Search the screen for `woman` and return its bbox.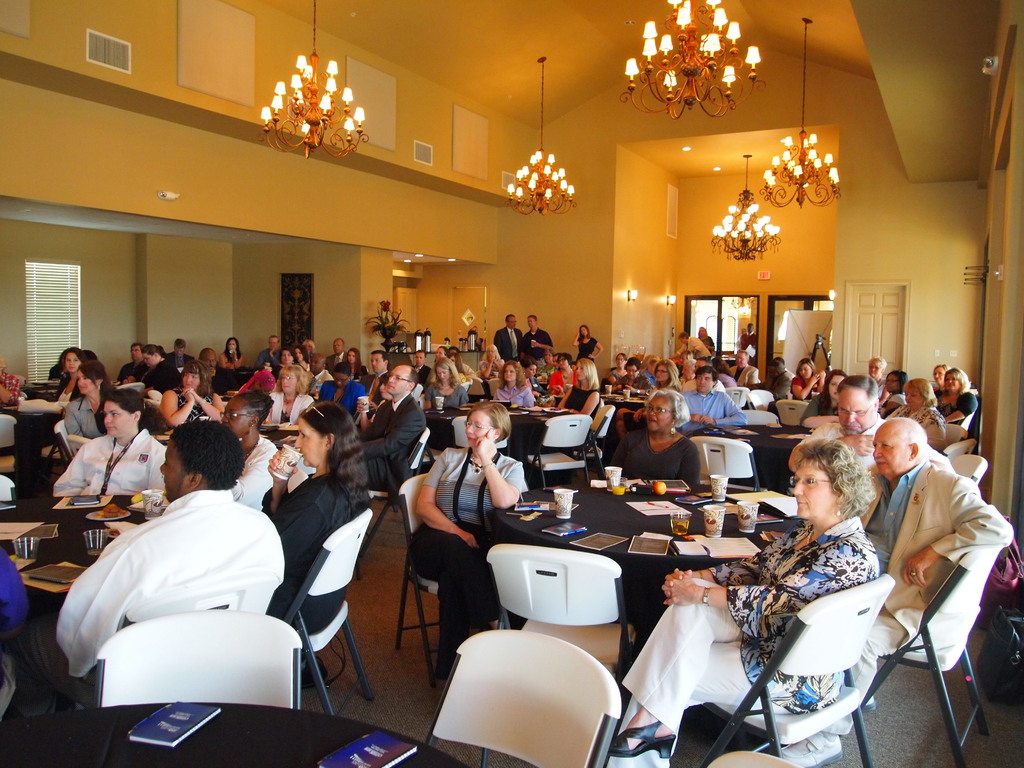
Found: (882,377,944,448).
